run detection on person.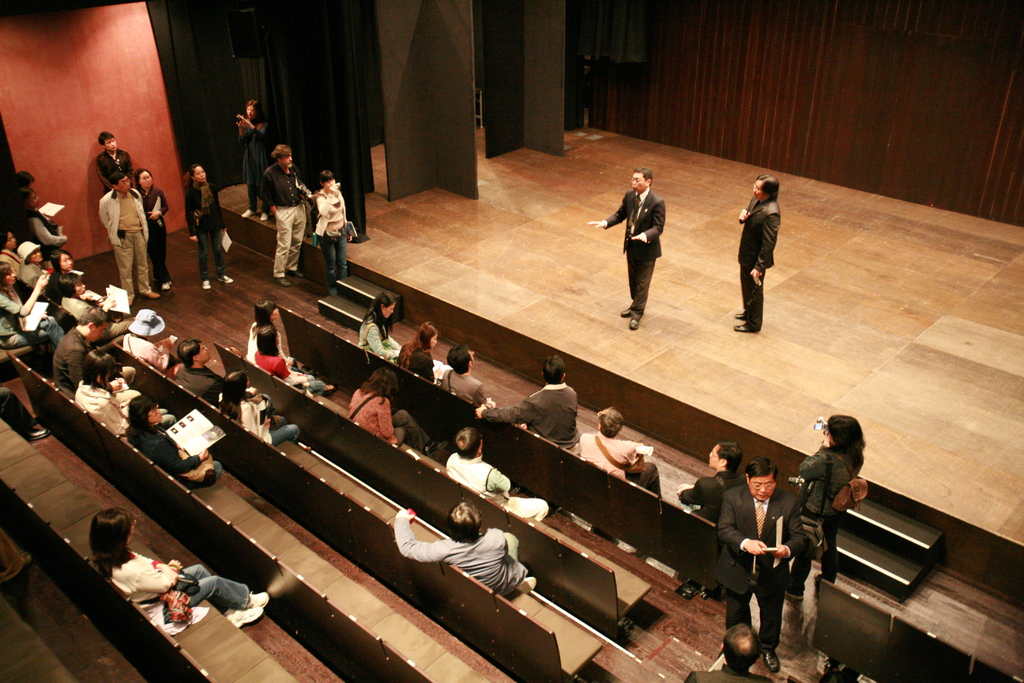
Result: box=[731, 174, 785, 335].
